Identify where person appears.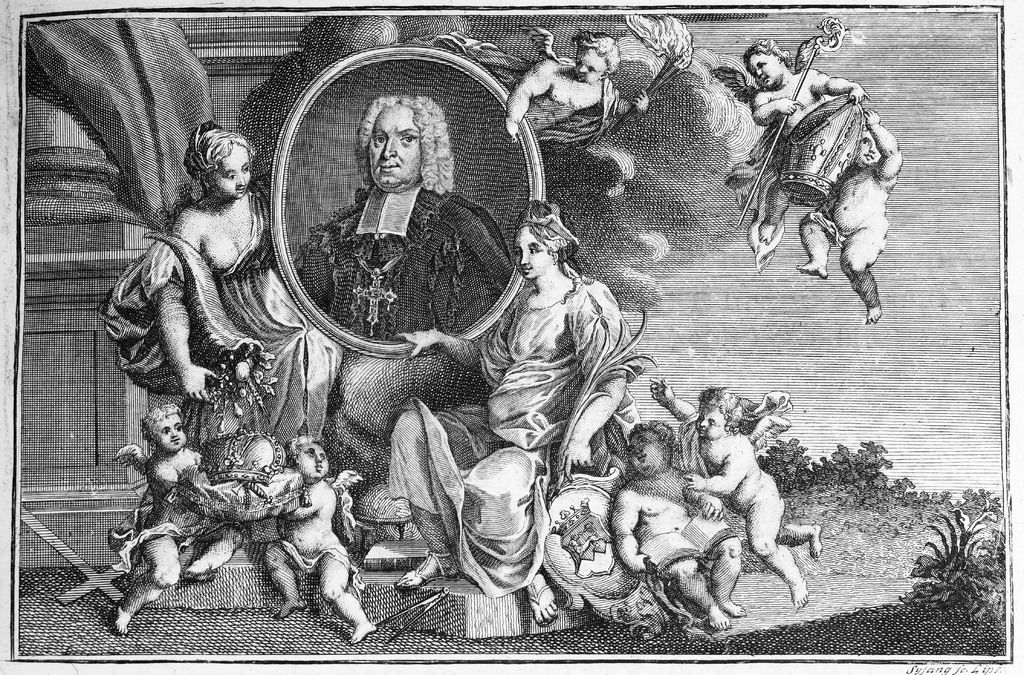
Appears at <box>502,31,650,139</box>.
